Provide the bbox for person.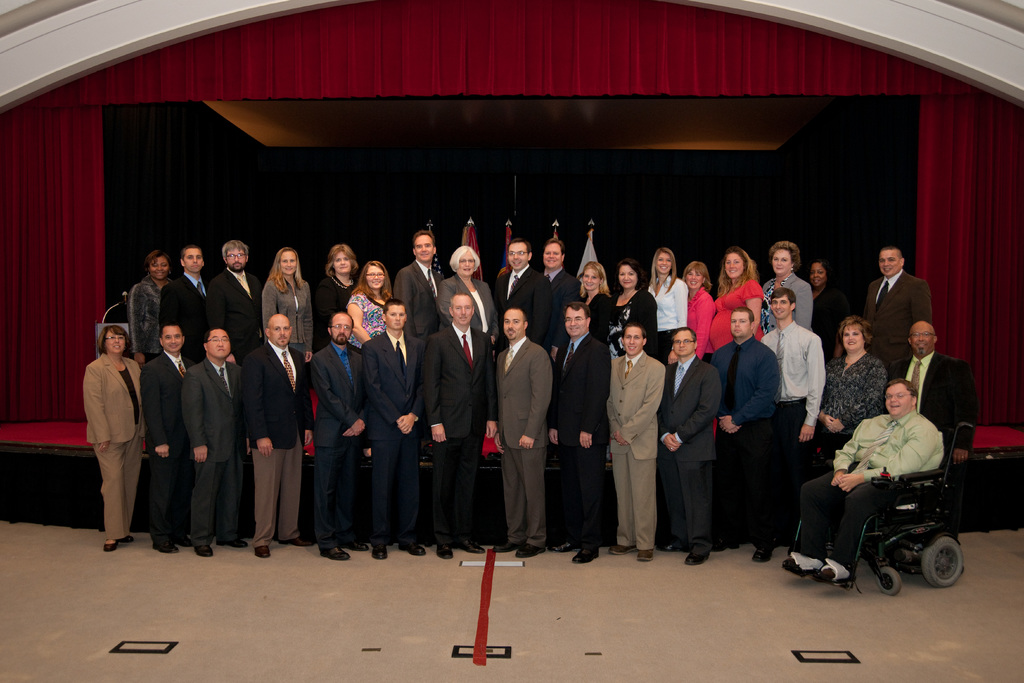
(x1=188, y1=315, x2=244, y2=557).
